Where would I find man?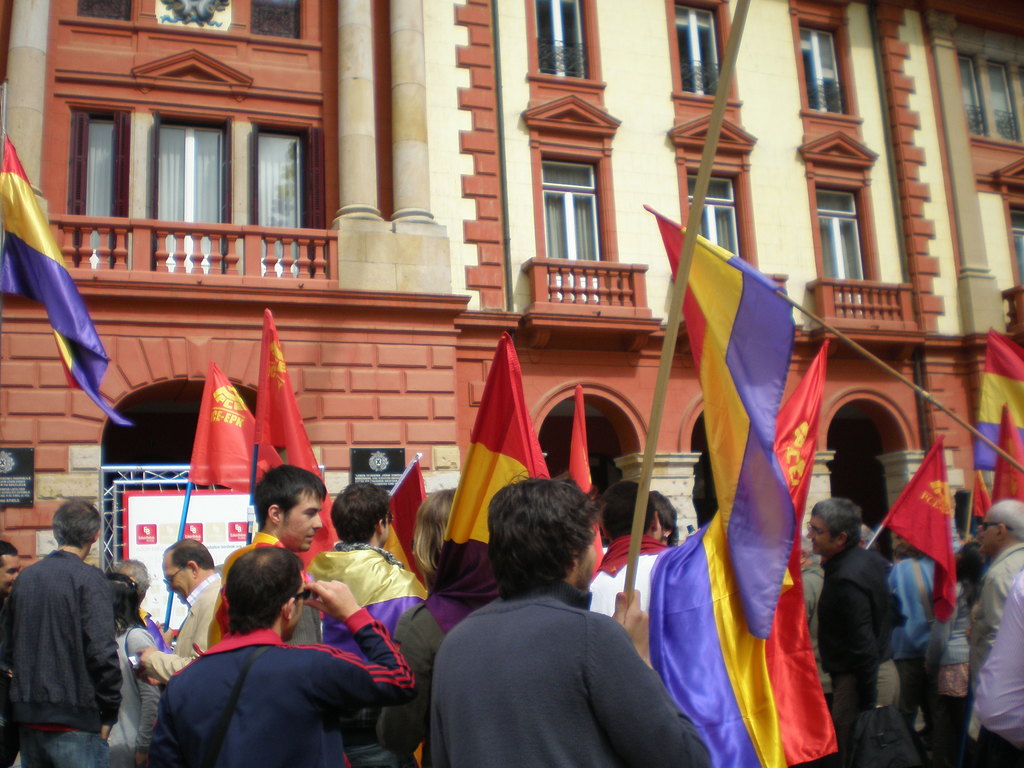
At select_region(858, 524, 880, 550).
